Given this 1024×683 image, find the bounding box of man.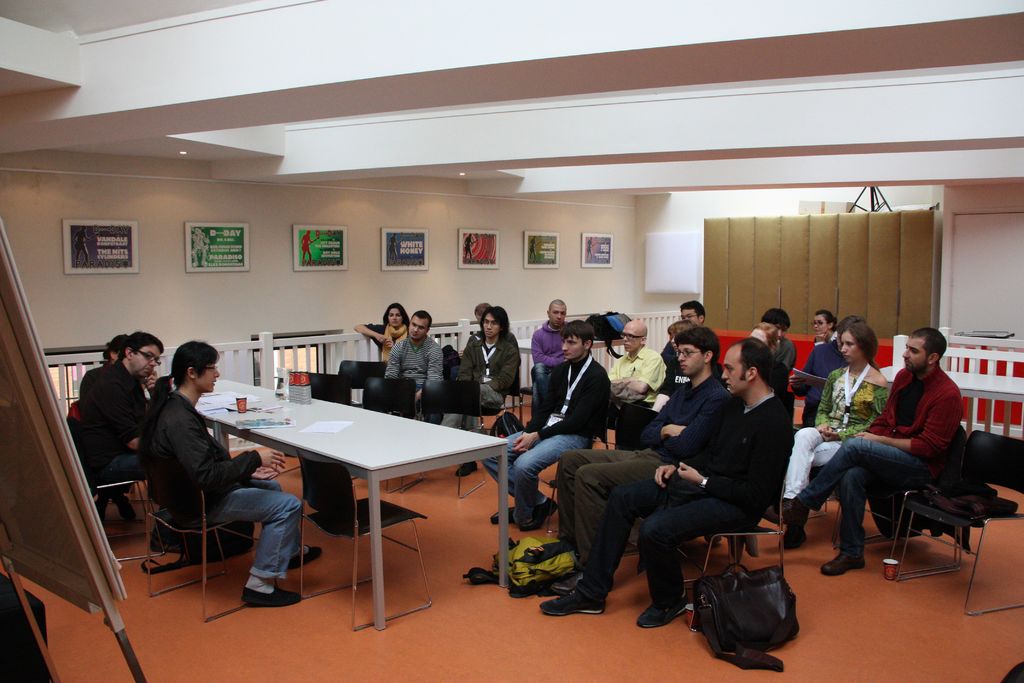
crop(381, 304, 445, 404).
